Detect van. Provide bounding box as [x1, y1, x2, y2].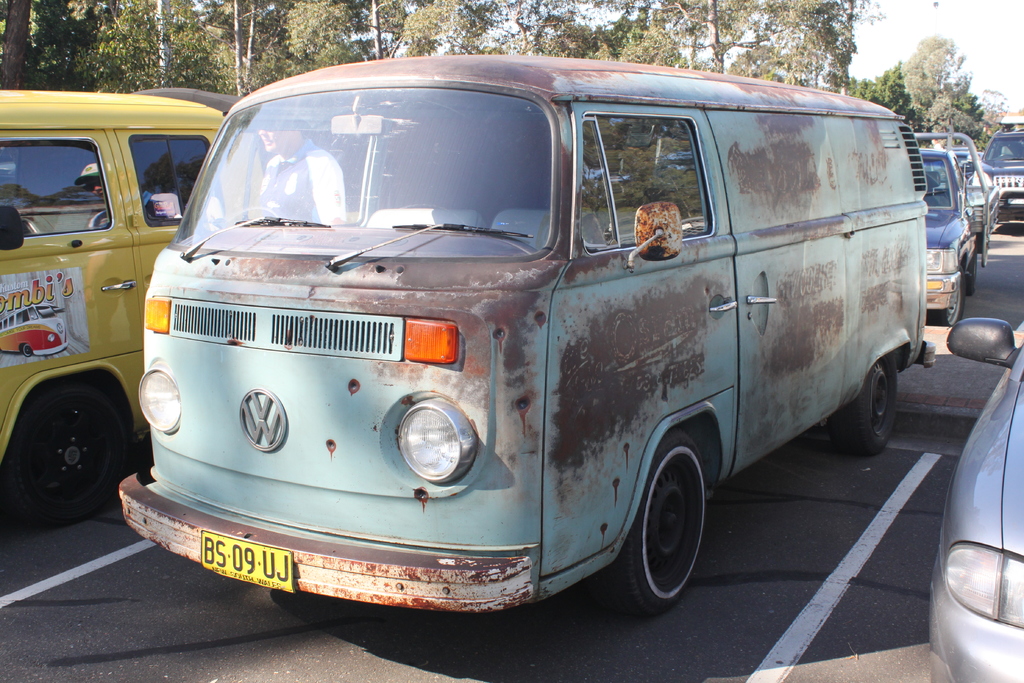
[0, 90, 264, 529].
